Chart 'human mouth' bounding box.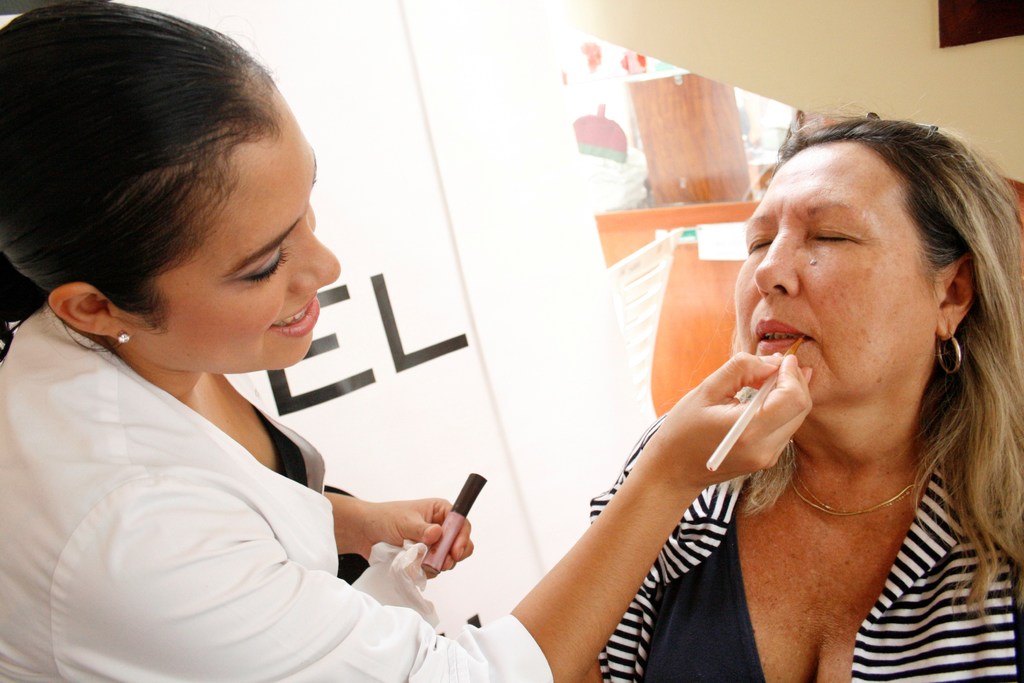
Charted: {"x1": 753, "y1": 317, "x2": 806, "y2": 354}.
